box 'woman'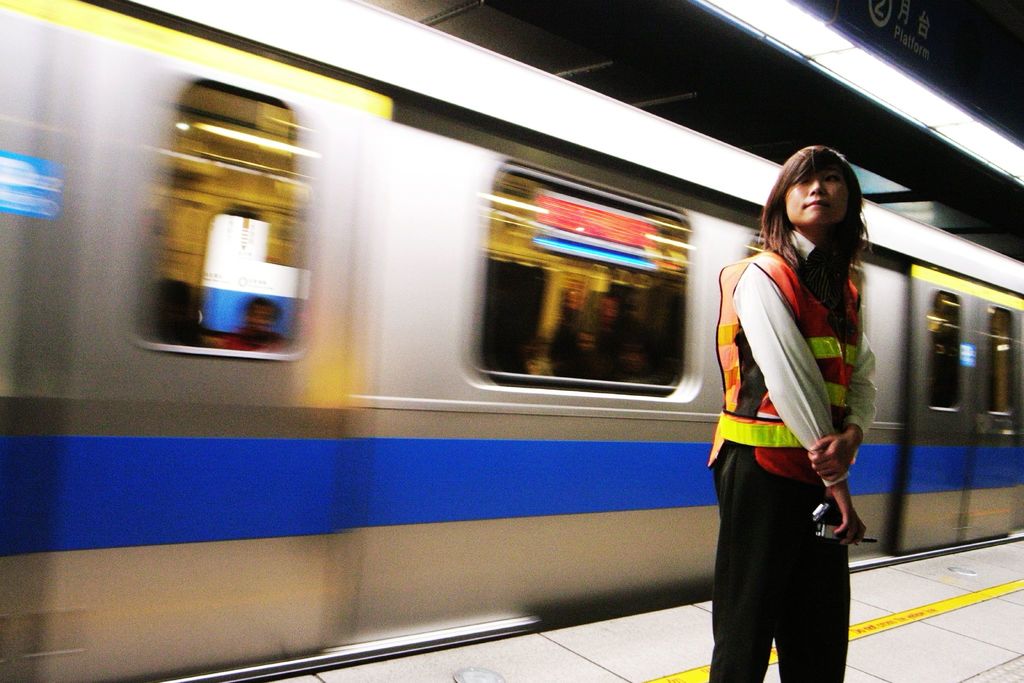
select_region(707, 131, 894, 664)
